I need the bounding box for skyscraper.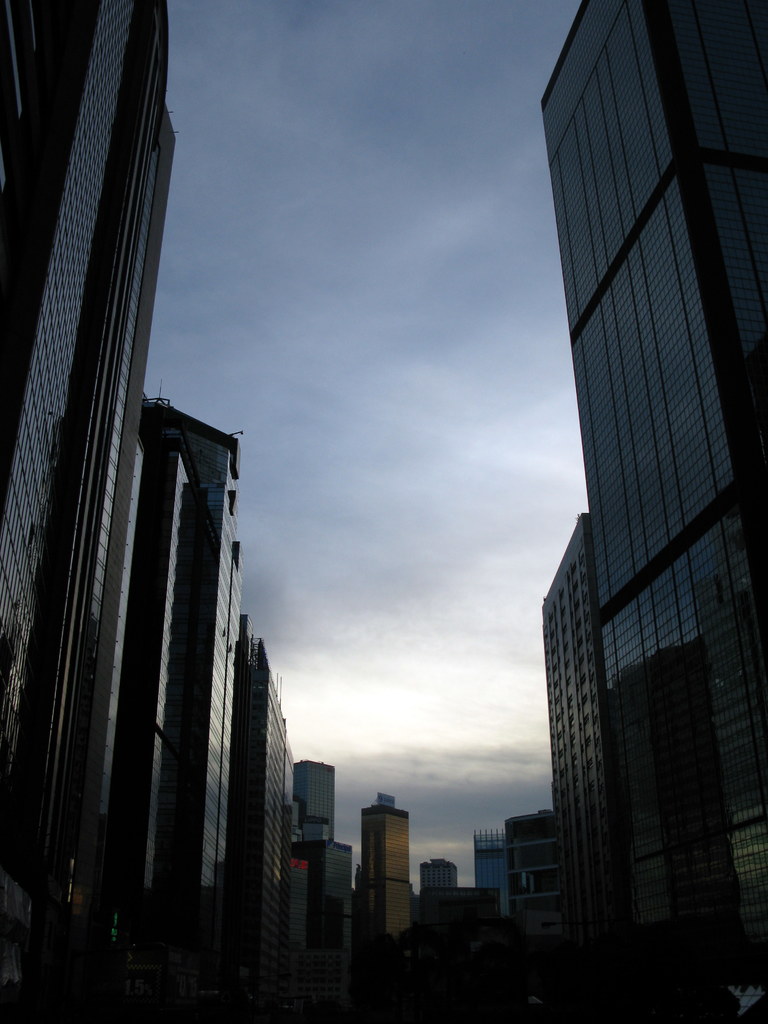
Here it is: bbox=(533, 0, 767, 1023).
